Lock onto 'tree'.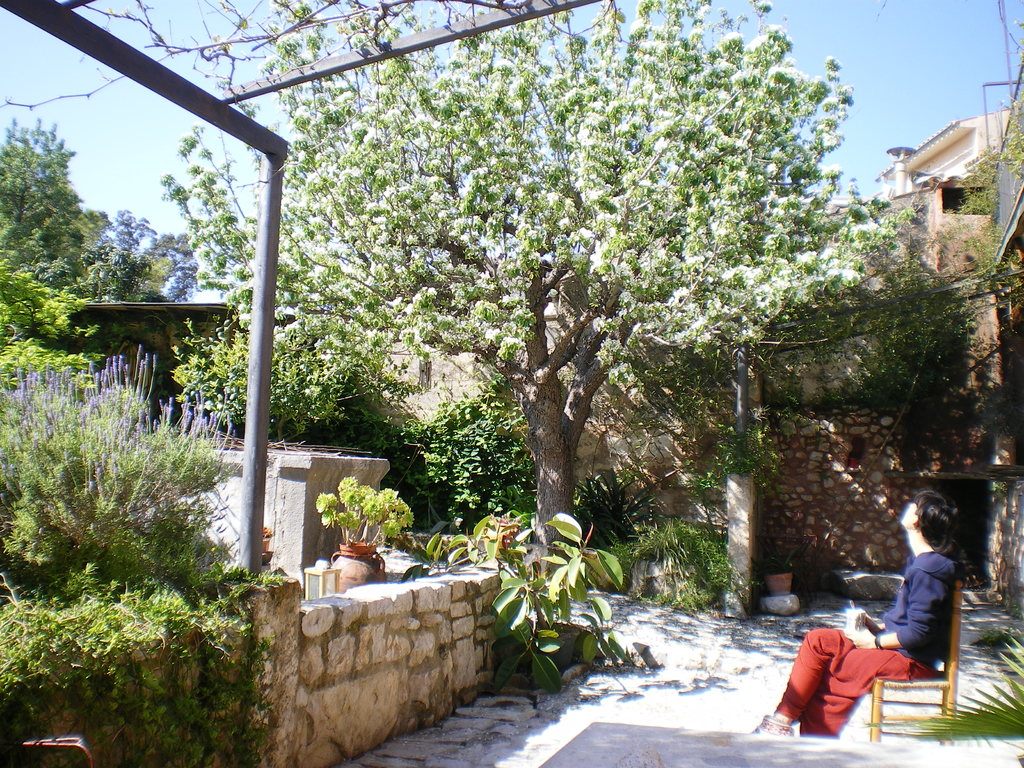
Locked: [110, 207, 200, 305].
